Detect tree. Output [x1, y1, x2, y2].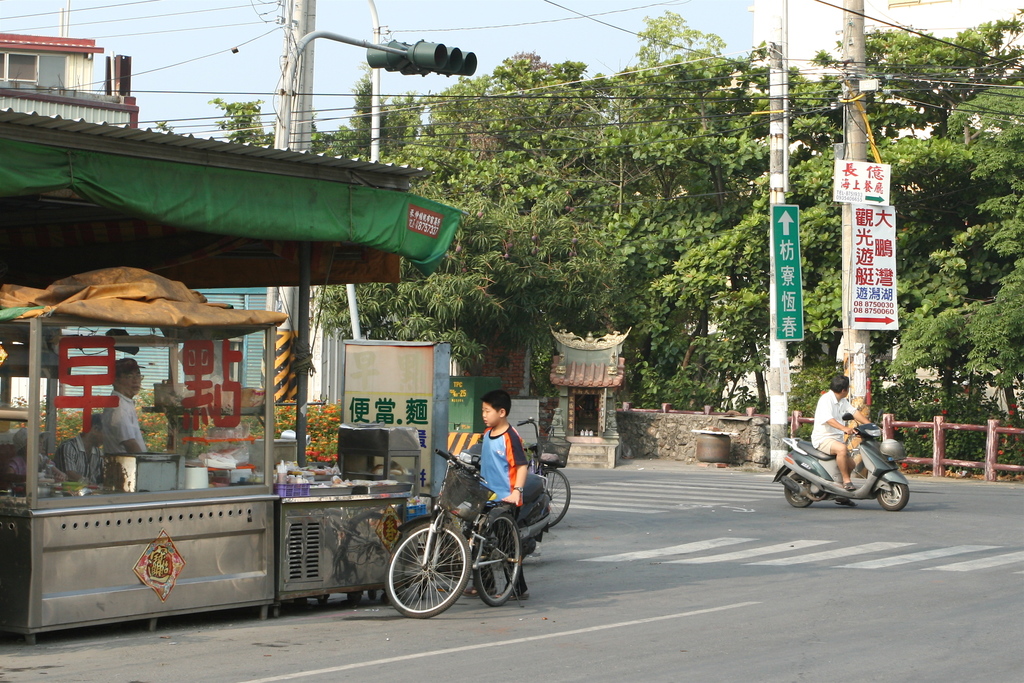
[812, 8, 1023, 416].
